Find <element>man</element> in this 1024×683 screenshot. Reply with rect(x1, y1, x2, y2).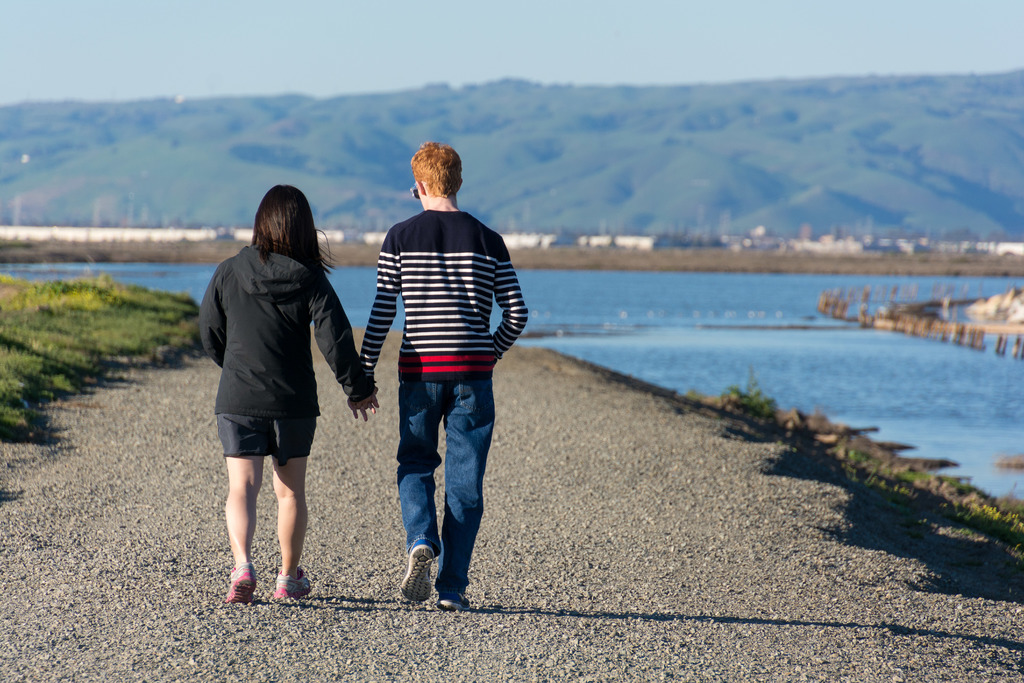
rect(358, 161, 521, 597).
